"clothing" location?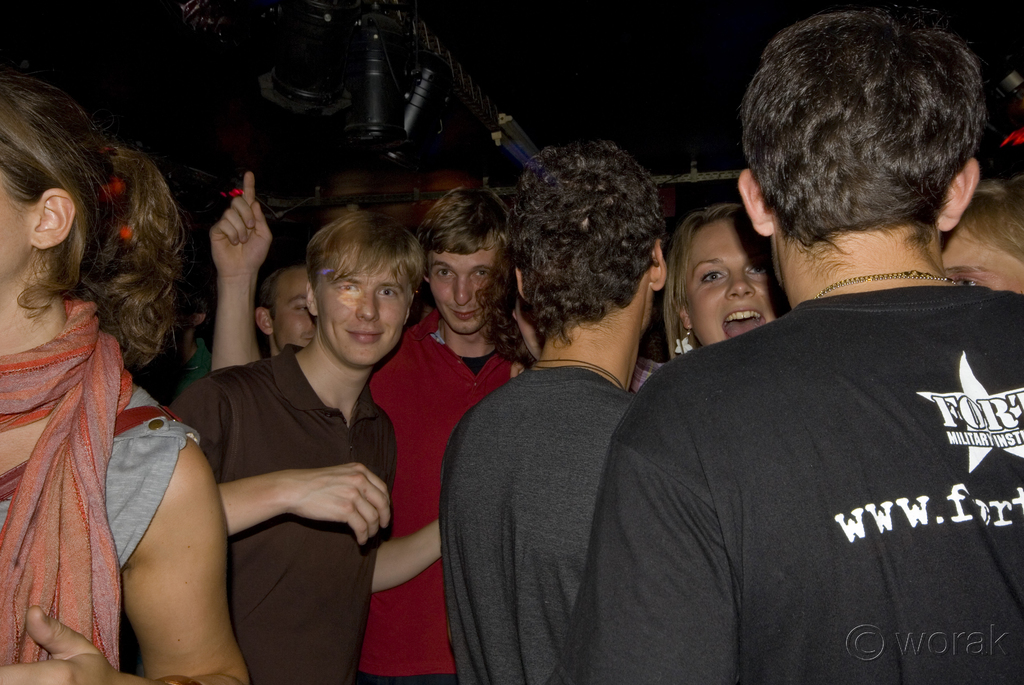
x1=355 y1=315 x2=454 y2=677
